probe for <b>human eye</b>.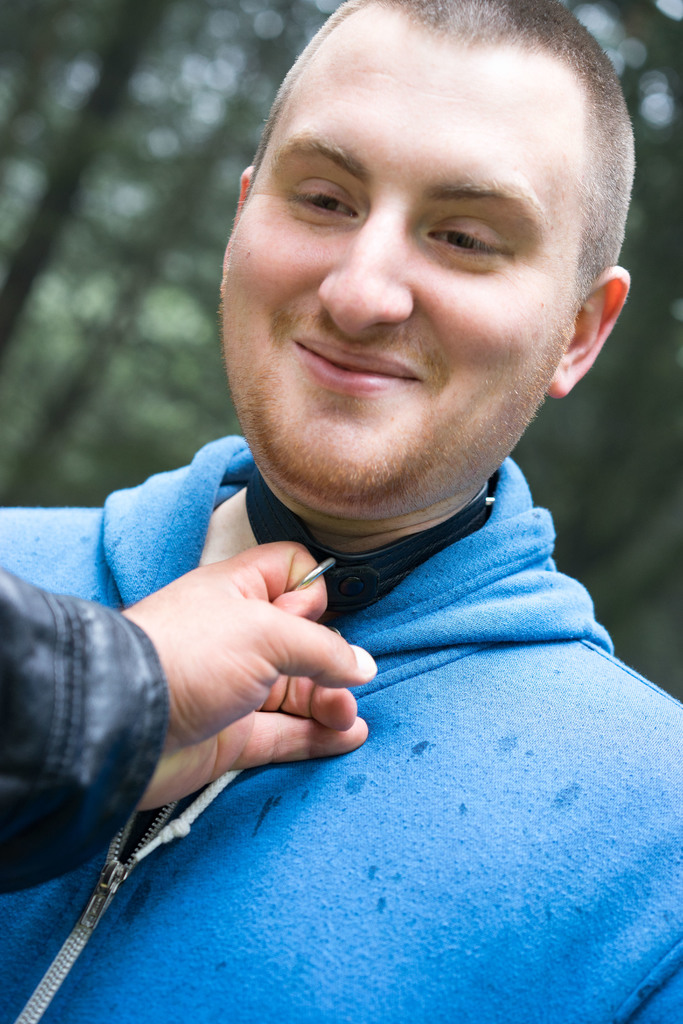
Probe result: box=[413, 216, 513, 271].
